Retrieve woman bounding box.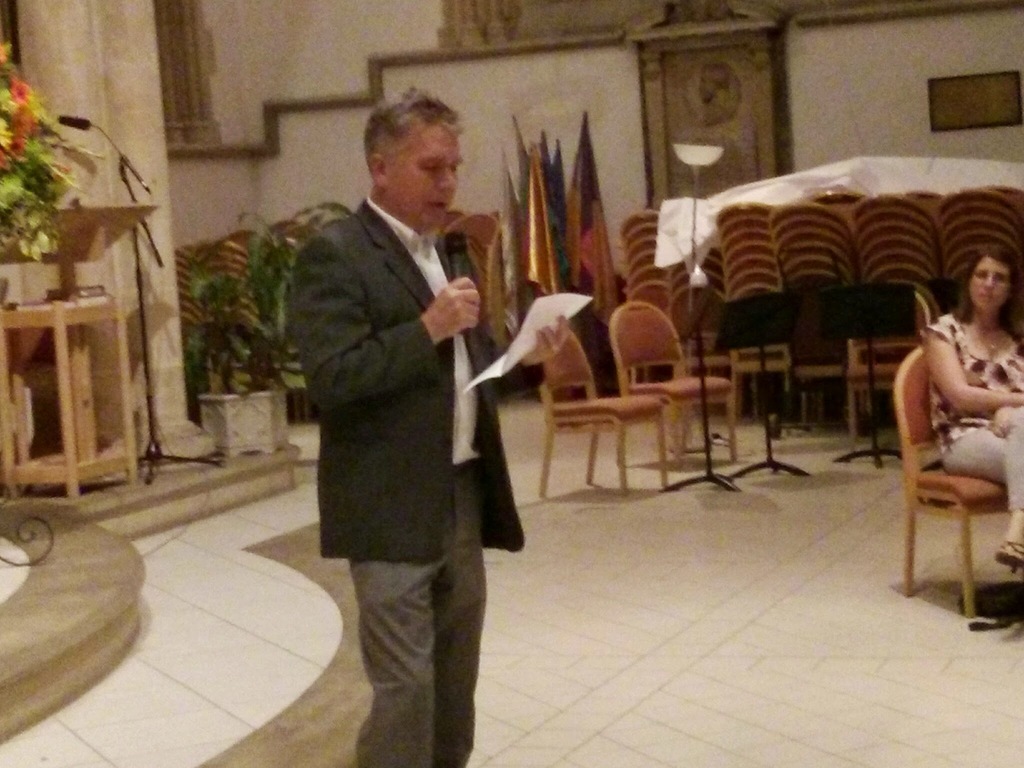
Bounding box: l=897, t=233, r=1016, b=605.
